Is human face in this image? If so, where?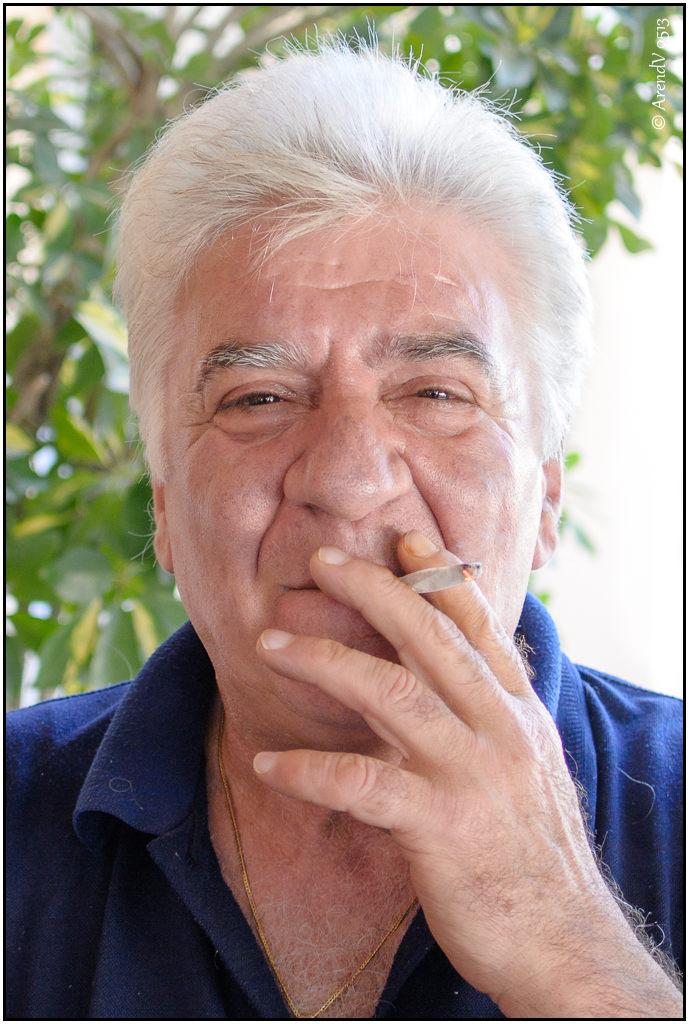
Yes, at Rect(168, 210, 539, 715).
